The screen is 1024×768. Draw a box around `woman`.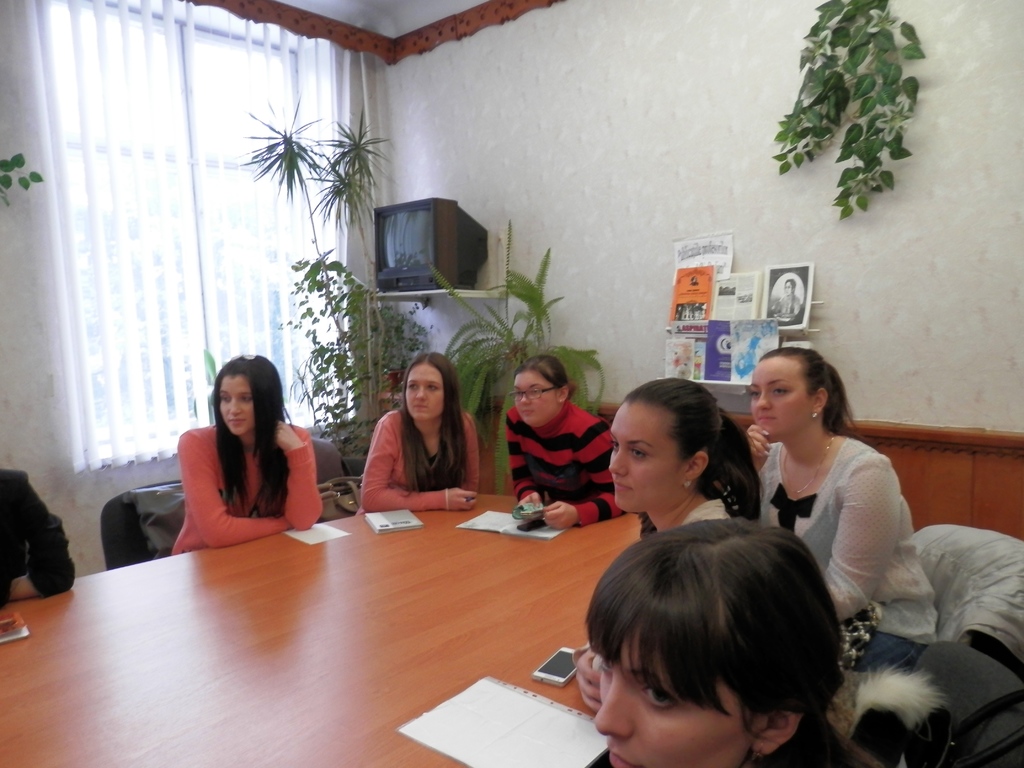
364, 354, 481, 506.
